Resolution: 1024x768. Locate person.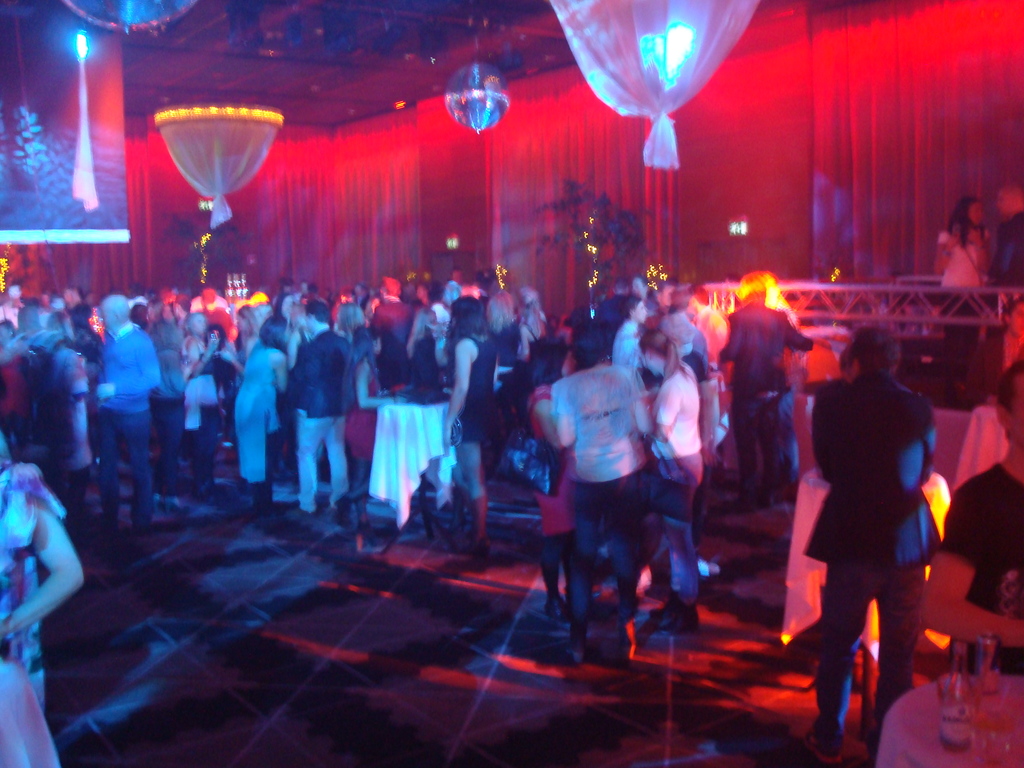
select_region(956, 289, 1023, 404).
